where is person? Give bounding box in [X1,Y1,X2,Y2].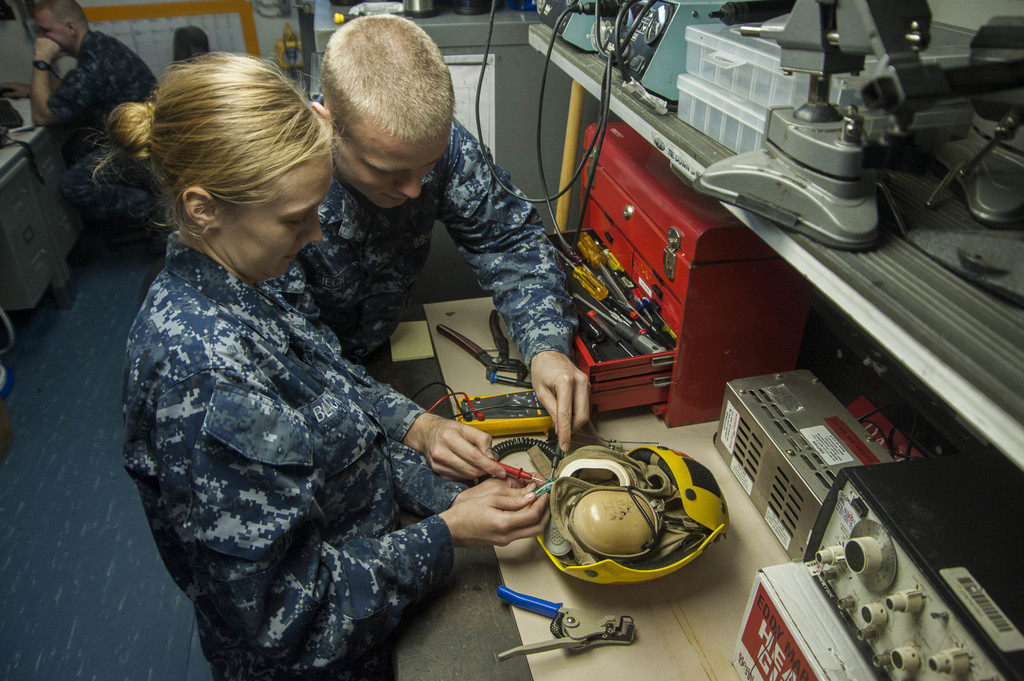
[292,12,590,485].
